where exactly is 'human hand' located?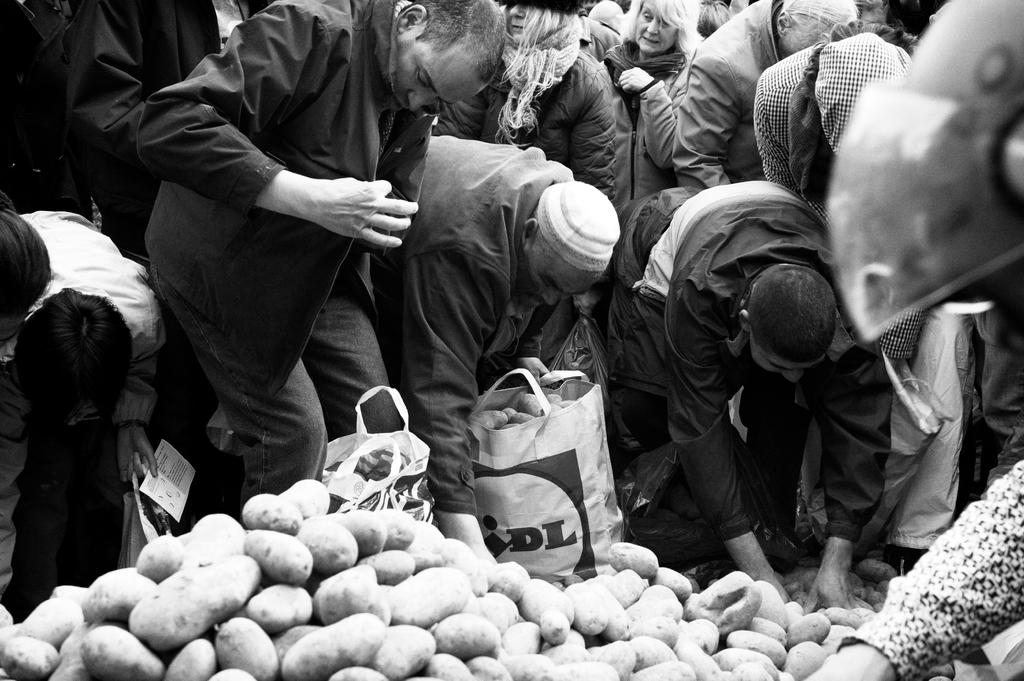
Its bounding box is bbox(299, 164, 418, 240).
